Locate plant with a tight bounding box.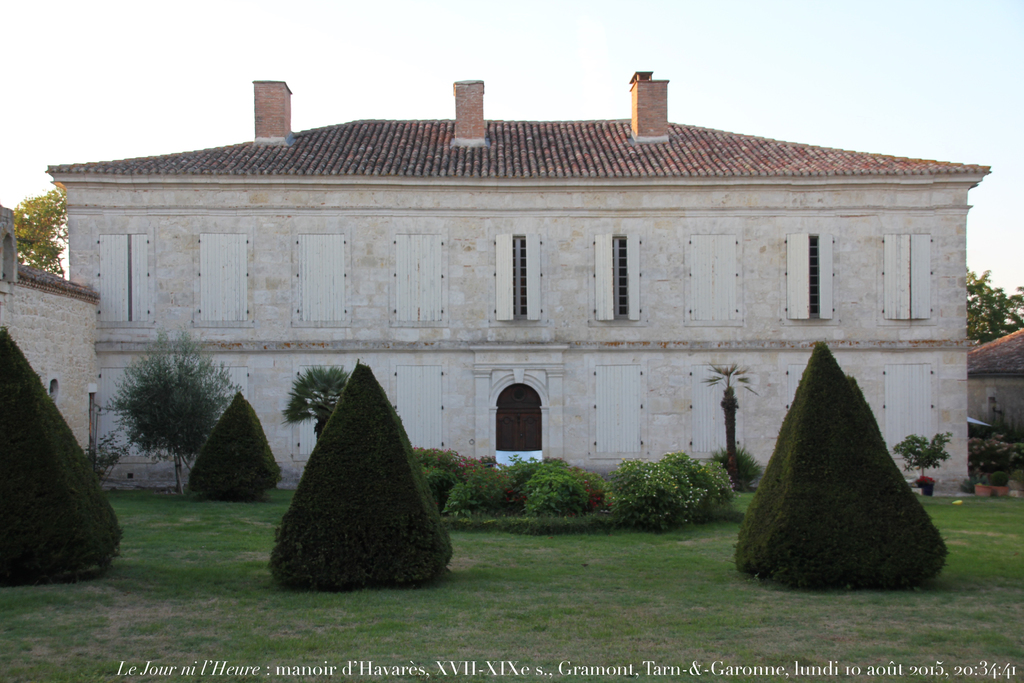
Rect(737, 345, 950, 589).
